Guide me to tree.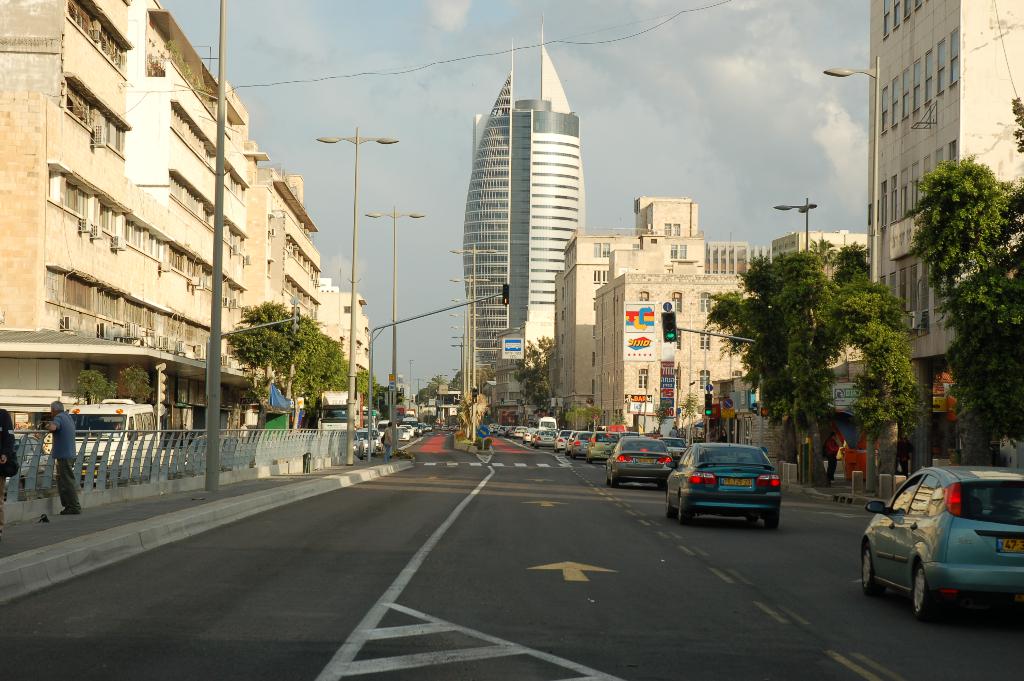
Guidance: 694:236:926:496.
